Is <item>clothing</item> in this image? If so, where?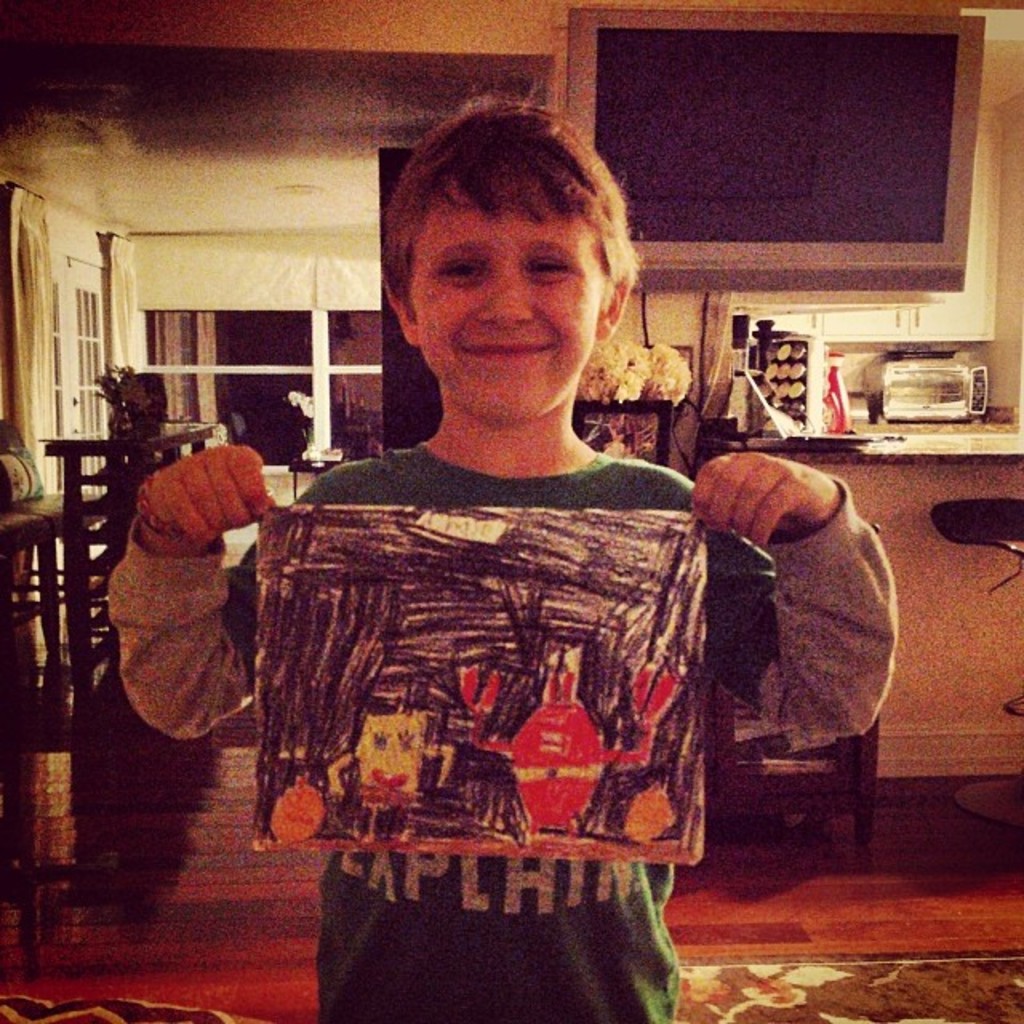
Yes, at x1=107 y1=442 x2=896 y2=1022.
